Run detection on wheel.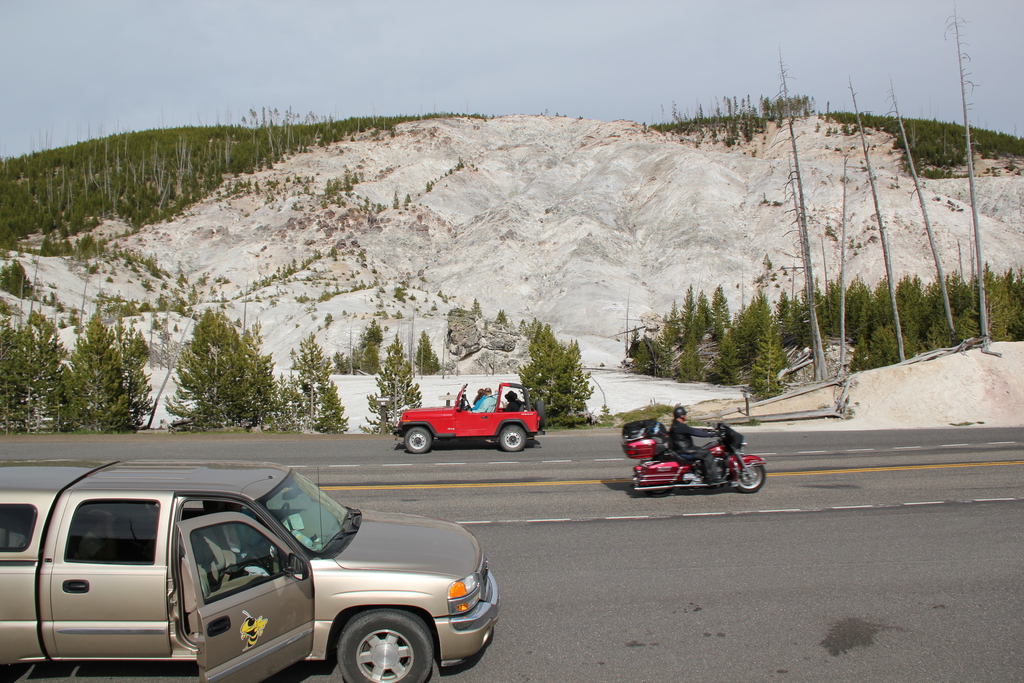
Result: select_region(736, 466, 766, 490).
